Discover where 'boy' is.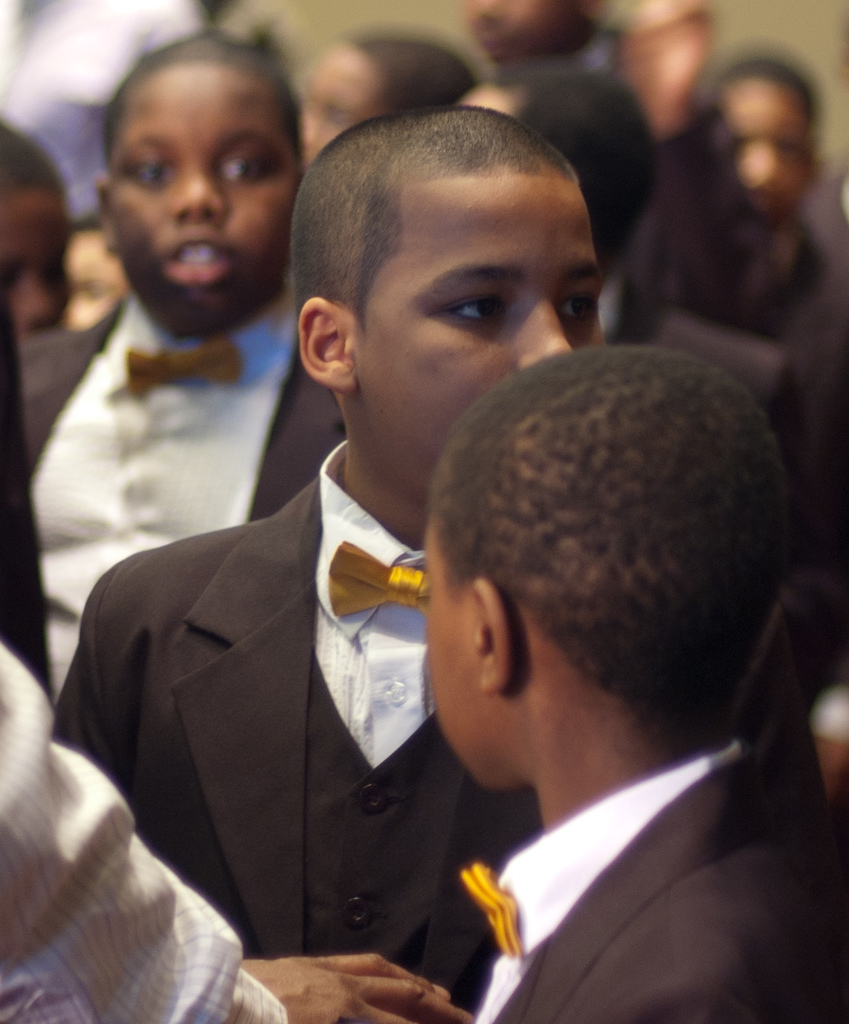
Discovered at crop(1, 128, 76, 329).
